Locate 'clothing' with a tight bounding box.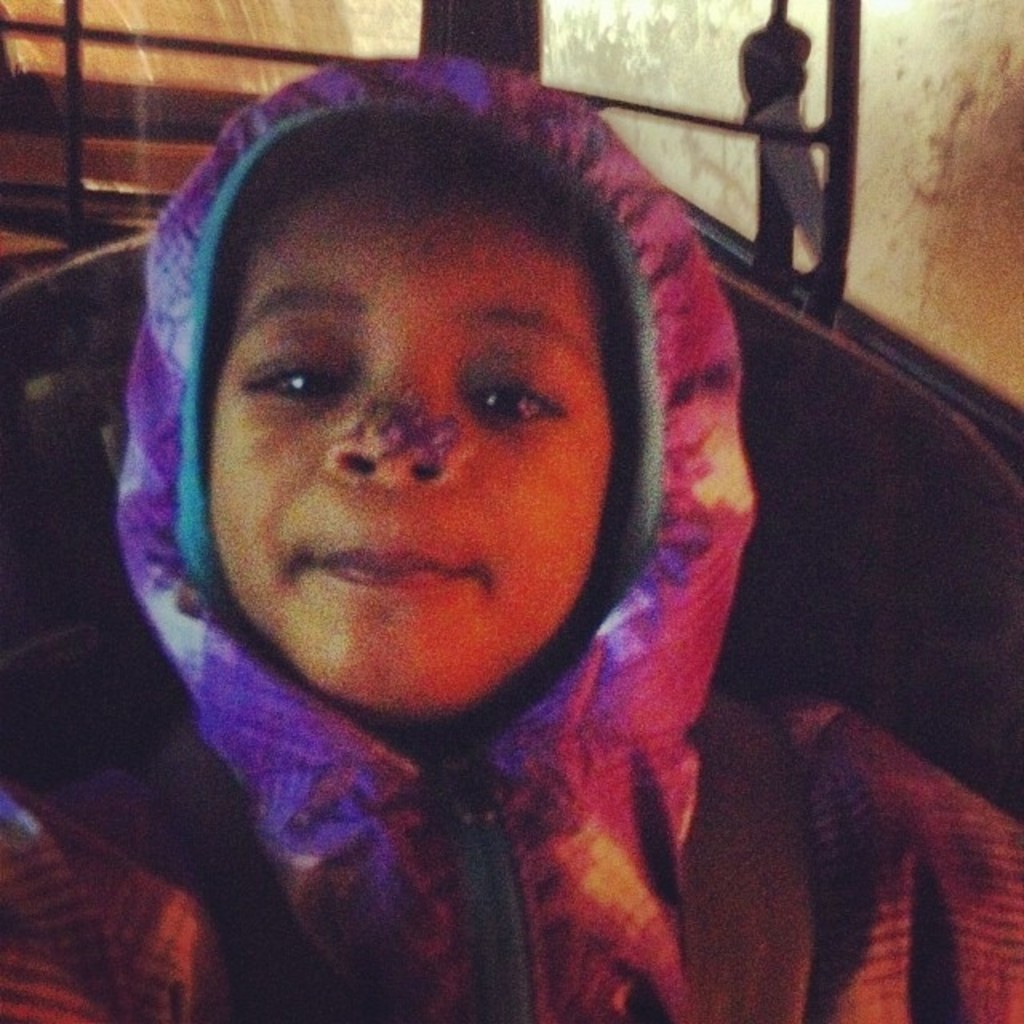
<bbox>0, 53, 882, 1000</bbox>.
